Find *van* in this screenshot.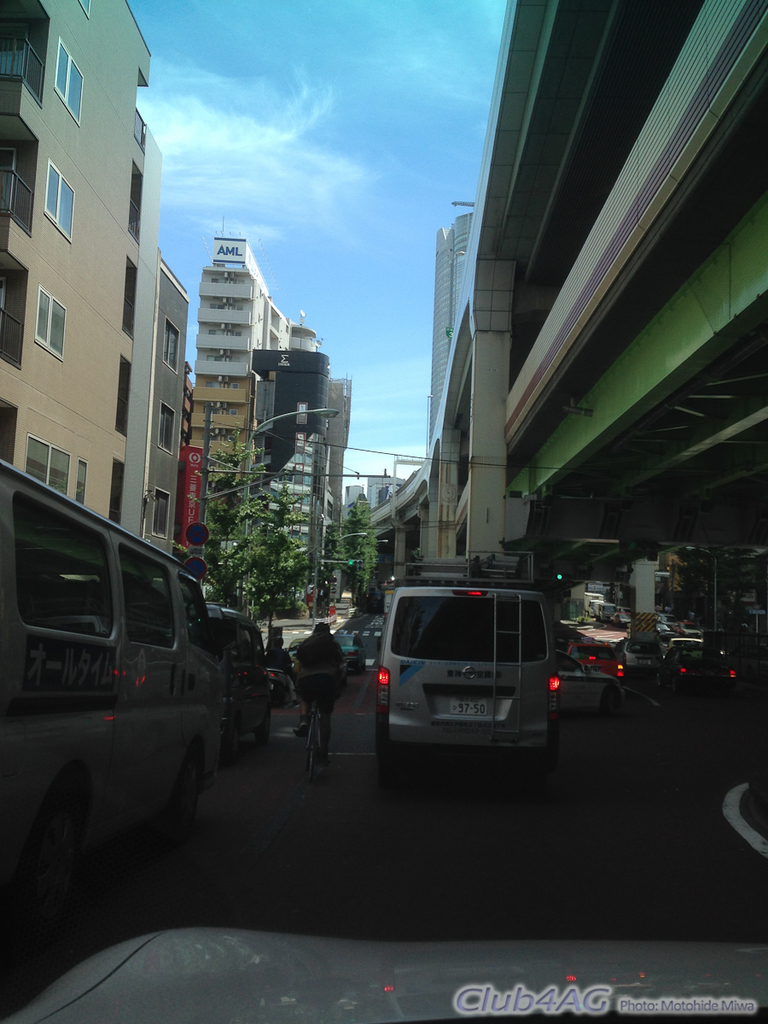
The bounding box for *van* is (x1=583, y1=591, x2=606, y2=614).
